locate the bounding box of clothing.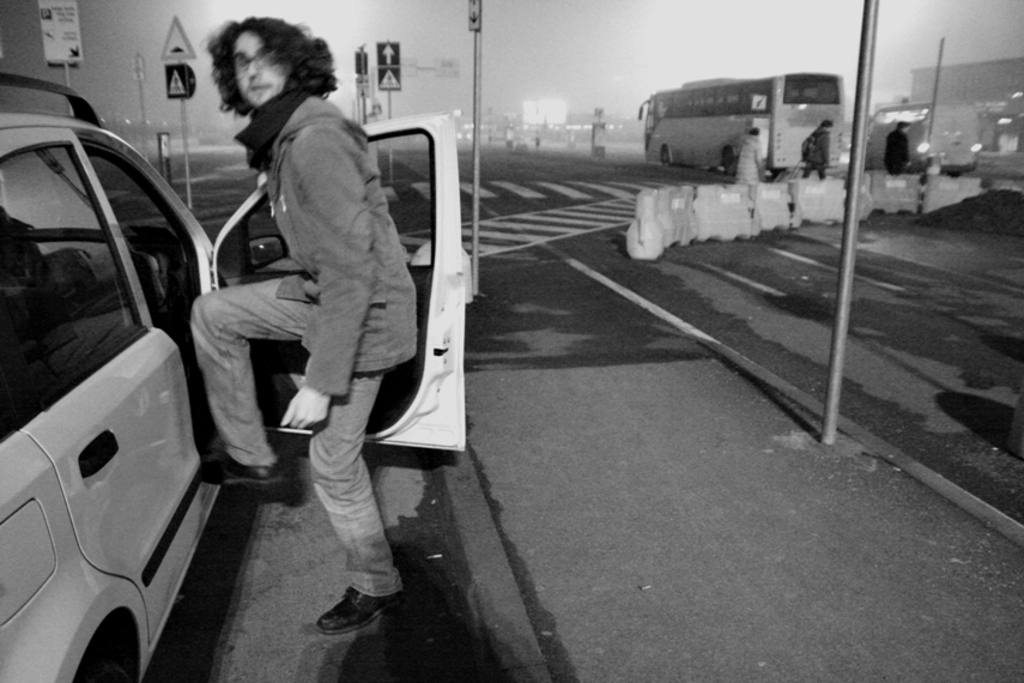
Bounding box: <box>180,37,438,562</box>.
